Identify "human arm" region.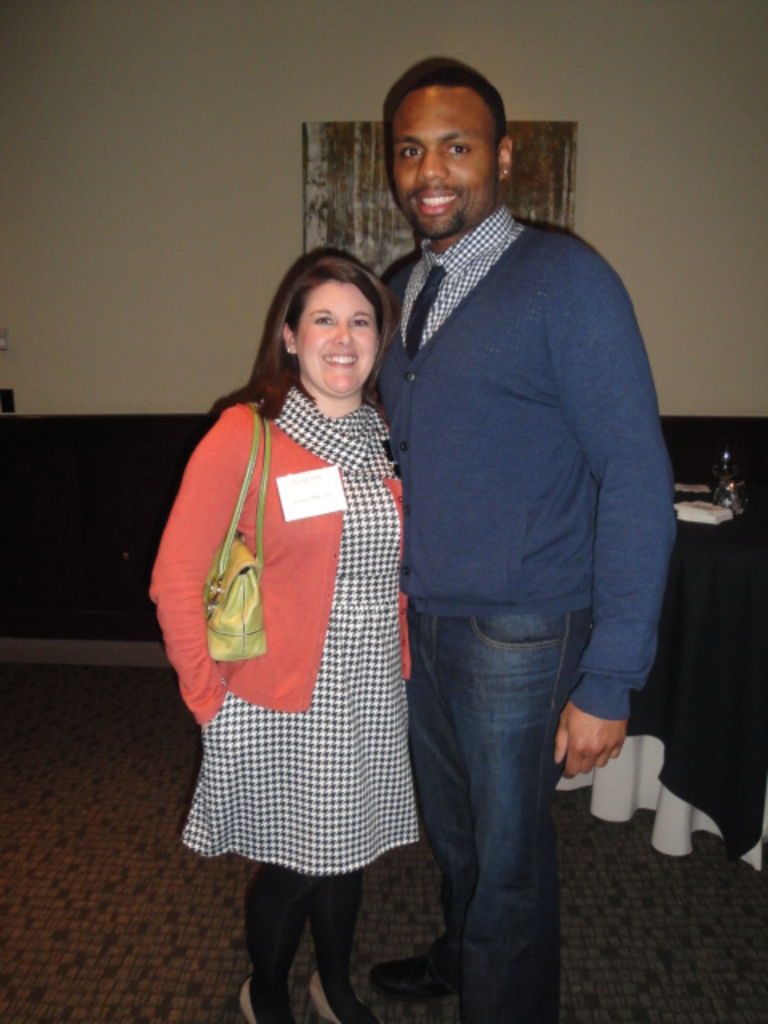
Region: [left=541, top=237, right=677, bottom=781].
